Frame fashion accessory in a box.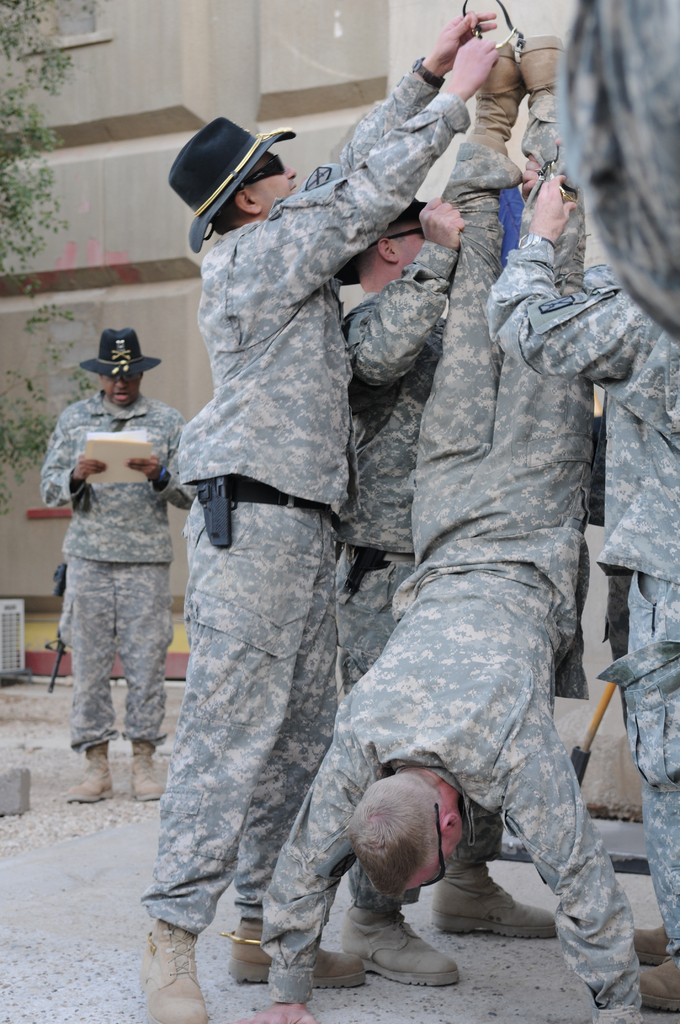
box(474, 45, 522, 116).
